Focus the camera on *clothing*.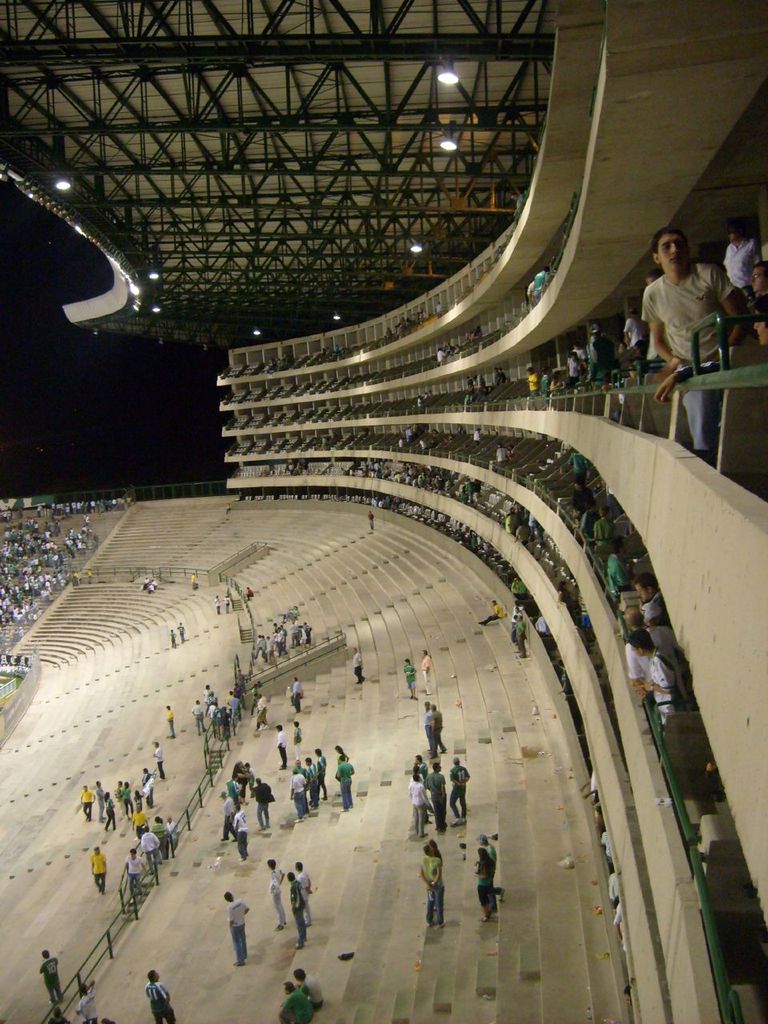
Focus region: rect(226, 902, 251, 970).
